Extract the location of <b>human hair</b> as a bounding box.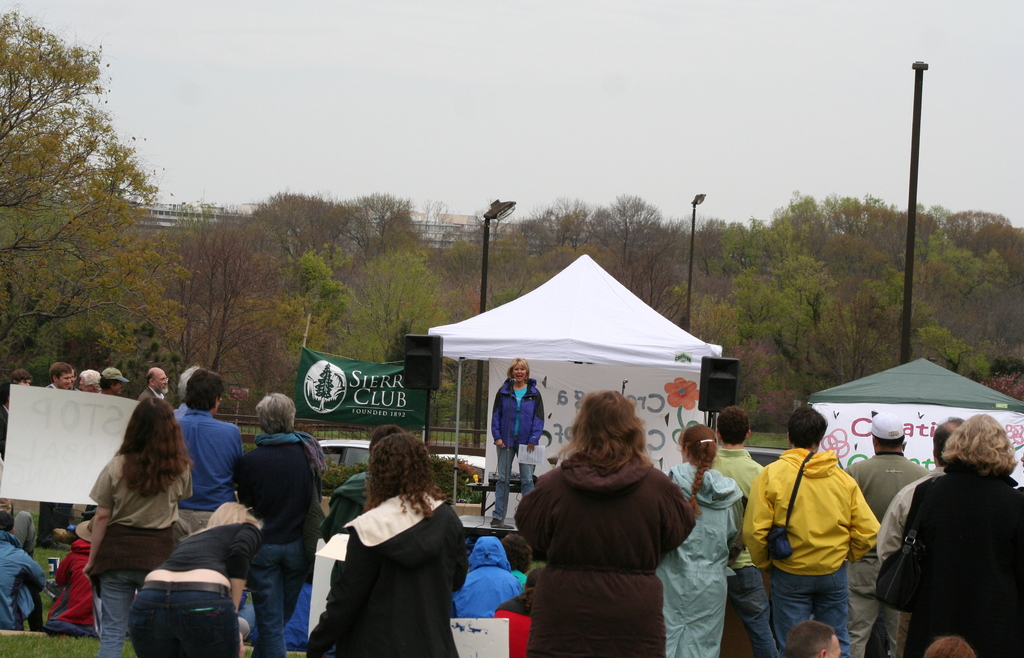
788:403:829:451.
